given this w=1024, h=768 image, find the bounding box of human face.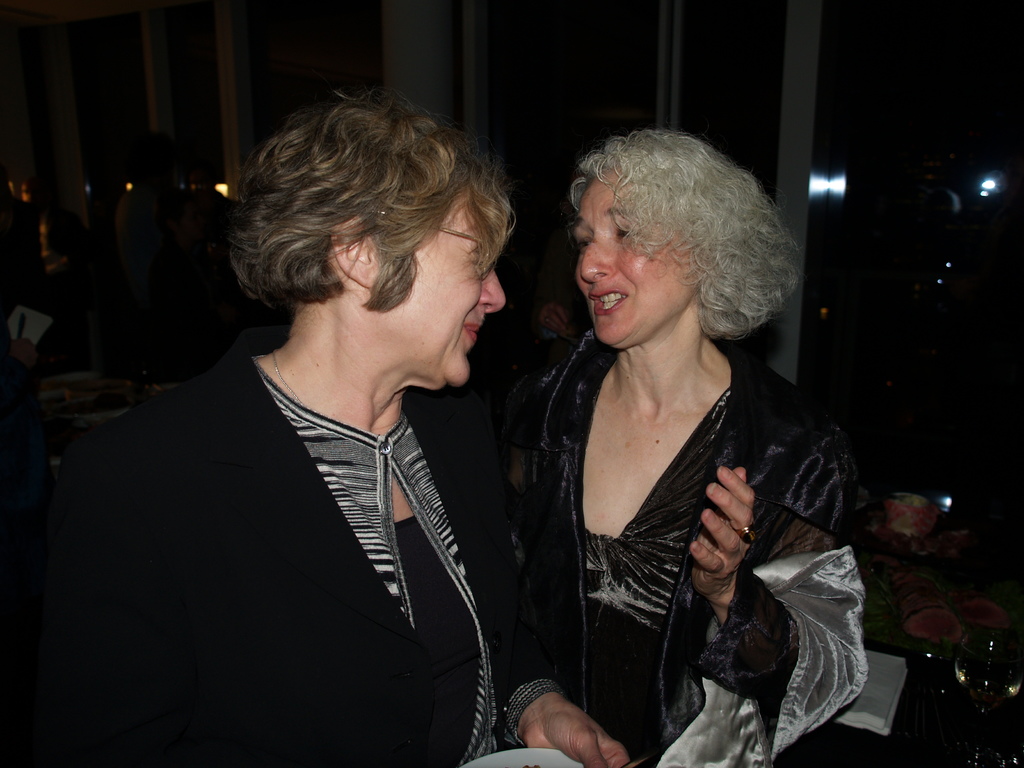
570:168:705:346.
